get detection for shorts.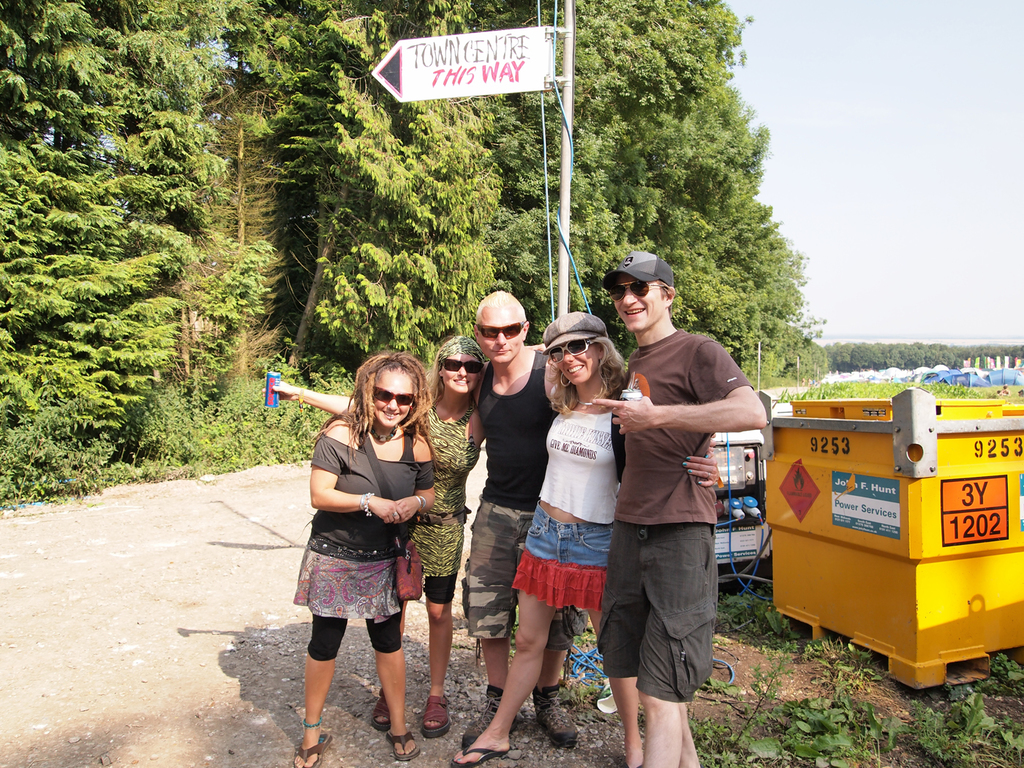
Detection: region(602, 529, 726, 711).
